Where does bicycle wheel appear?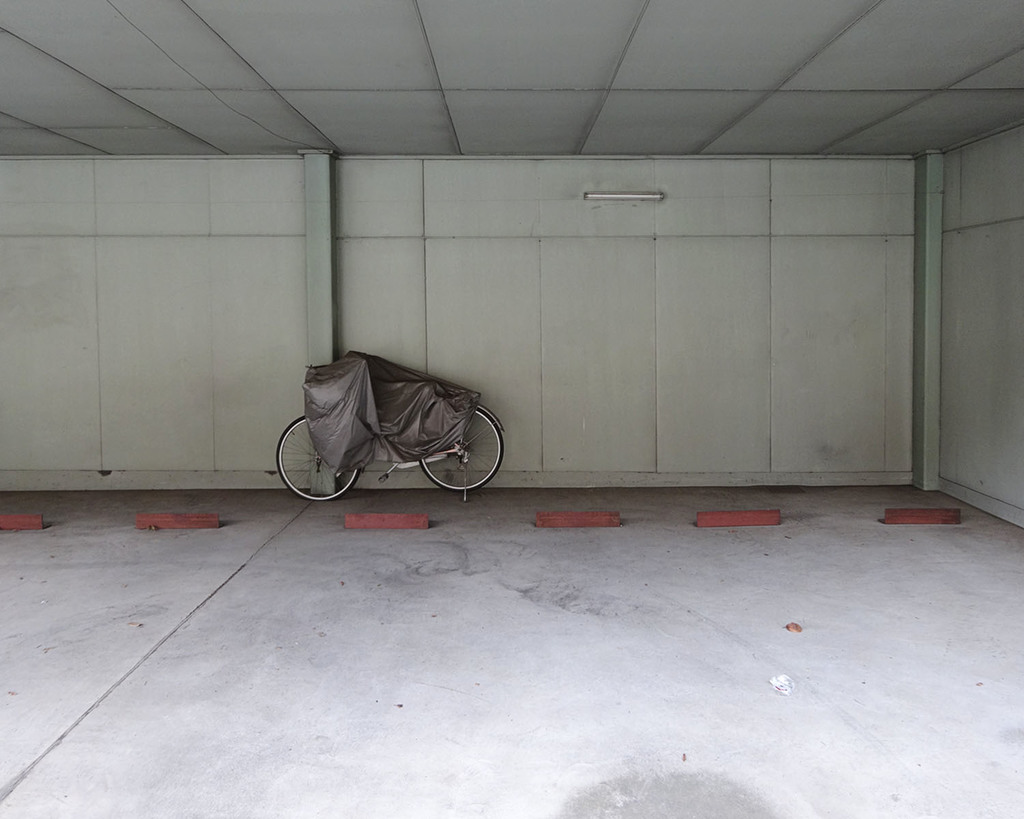
Appears at BBox(416, 401, 506, 494).
